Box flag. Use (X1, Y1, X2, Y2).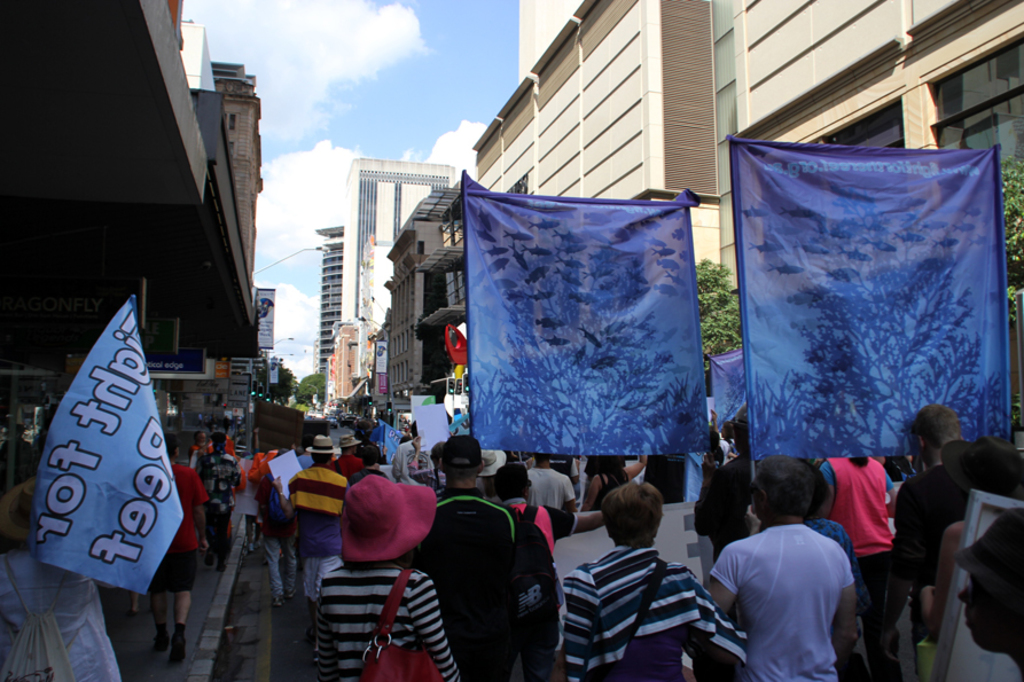
(440, 328, 470, 364).
